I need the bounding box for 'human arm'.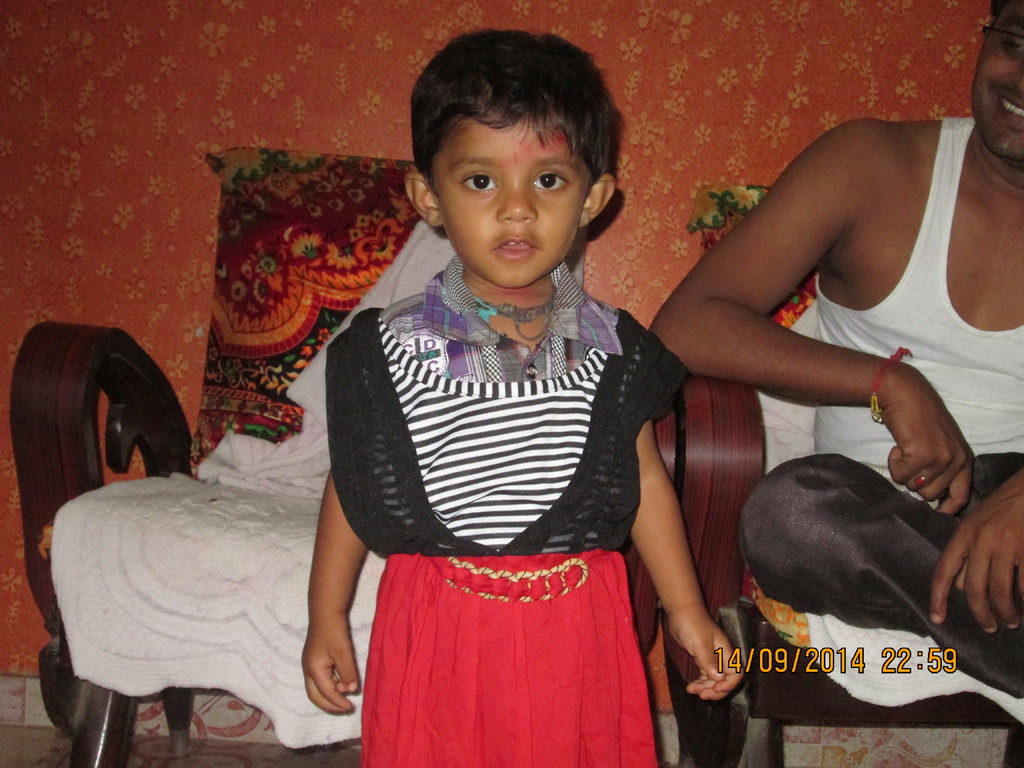
Here it is: locate(652, 150, 996, 536).
